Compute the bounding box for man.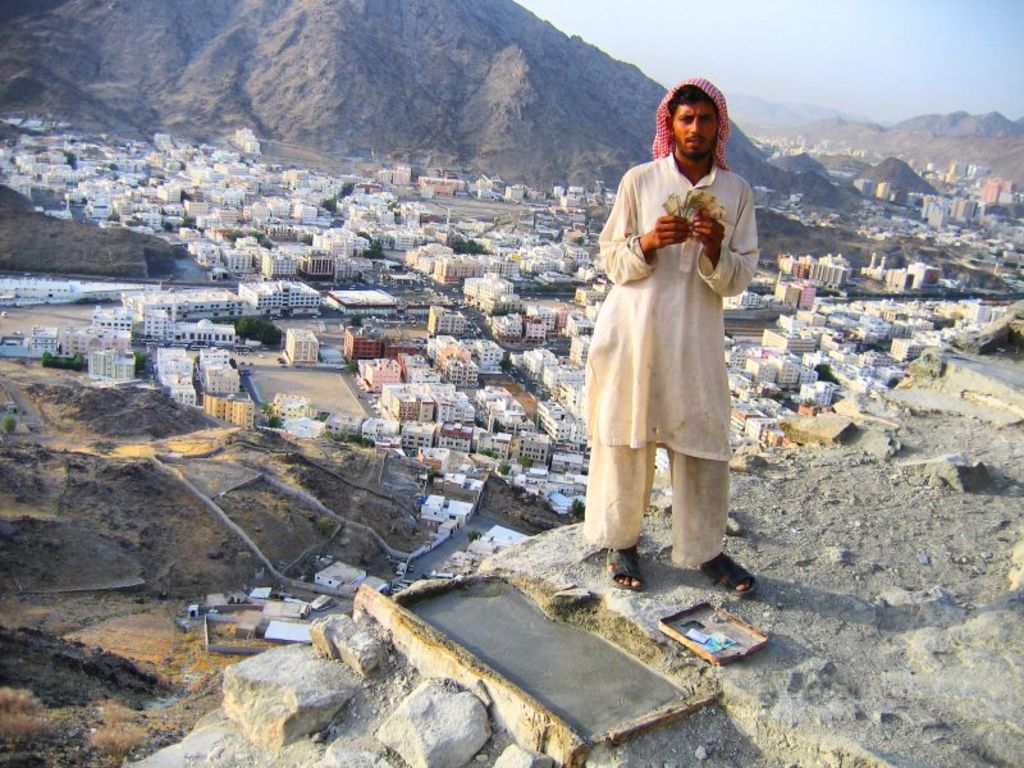
region(579, 79, 756, 553).
